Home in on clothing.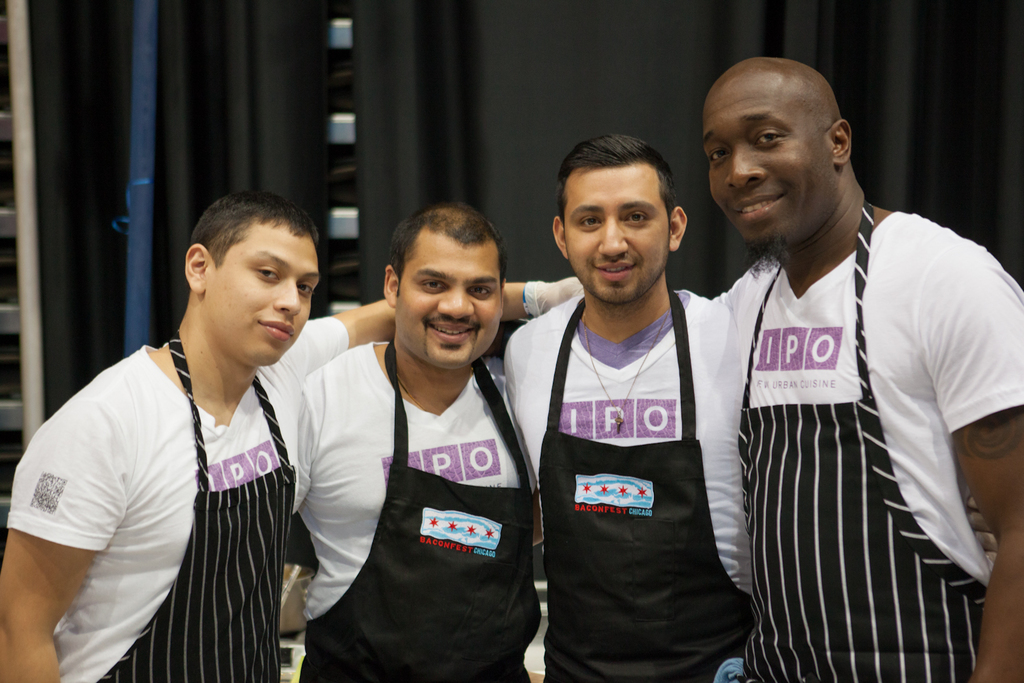
Homed in at bbox(497, 277, 756, 682).
